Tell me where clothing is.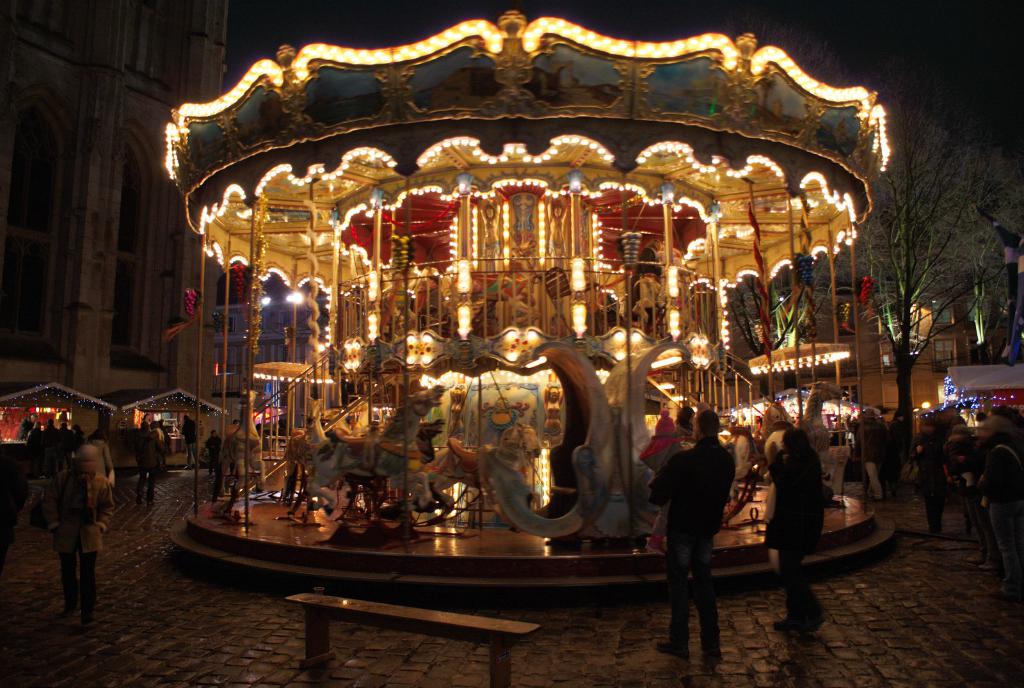
clothing is at rect(854, 420, 888, 496).
